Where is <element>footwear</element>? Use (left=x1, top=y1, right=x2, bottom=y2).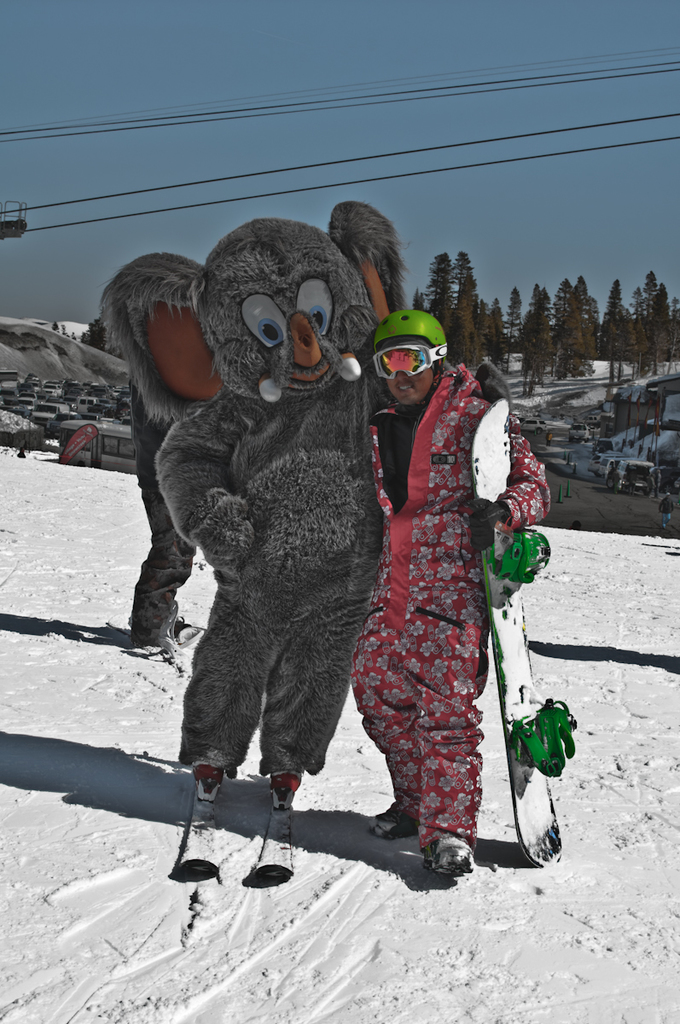
(left=373, top=807, right=421, bottom=835).
